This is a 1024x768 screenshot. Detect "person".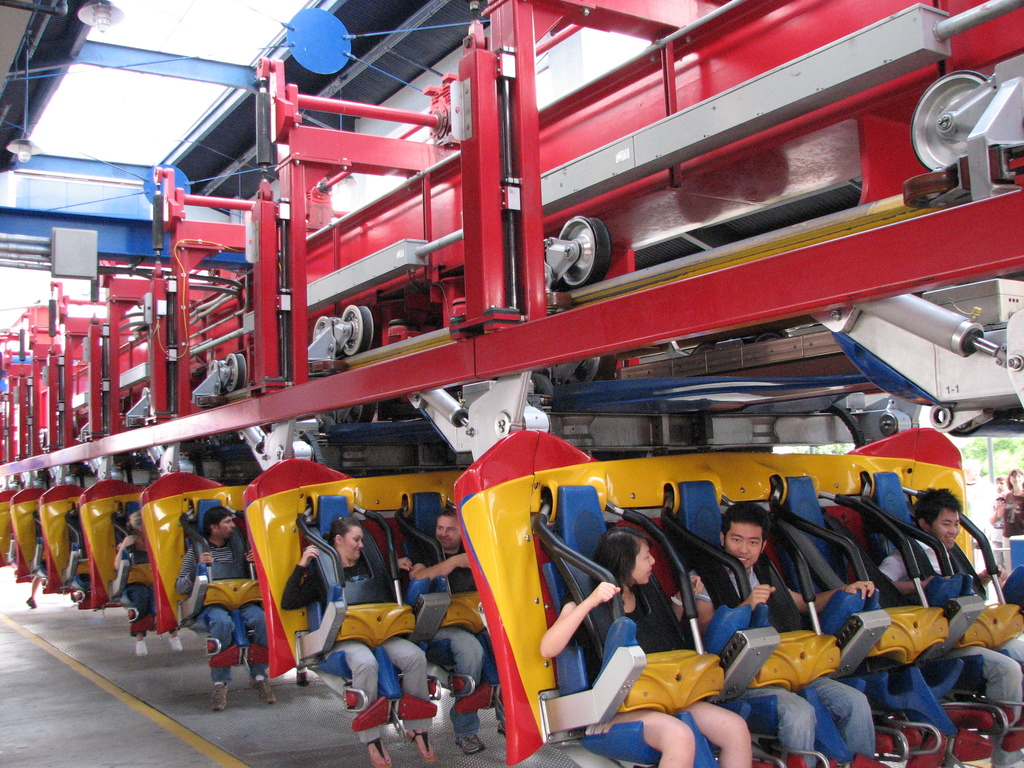
[left=963, top=458, right=996, bottom=544].
